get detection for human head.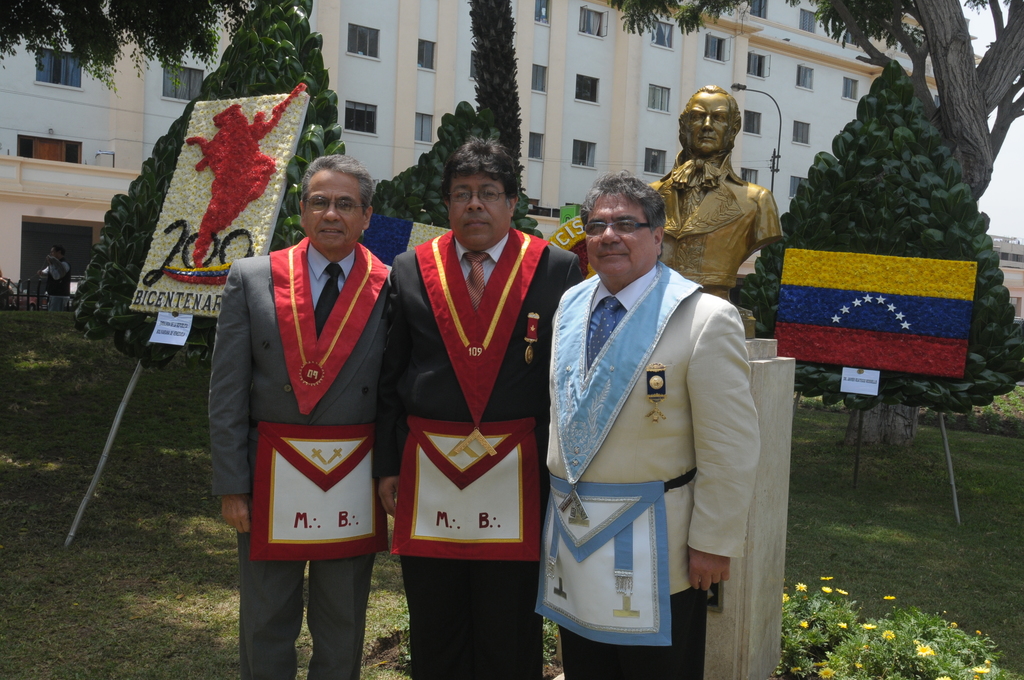
Detection: 440 135 526 254.
